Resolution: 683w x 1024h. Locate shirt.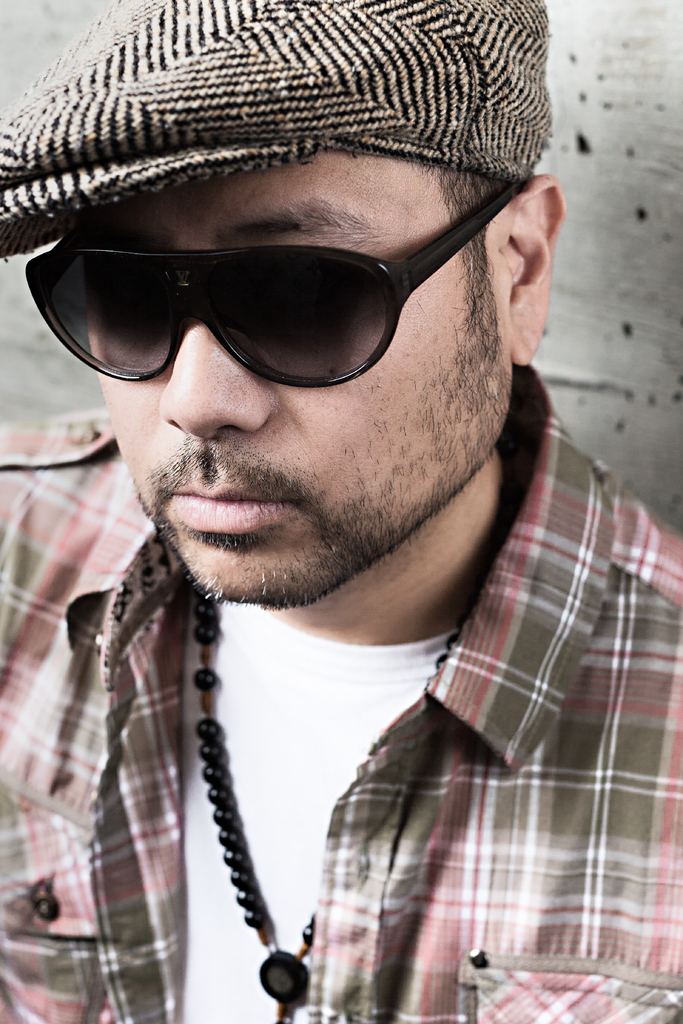
rect(0, 362, 682, 1021).
